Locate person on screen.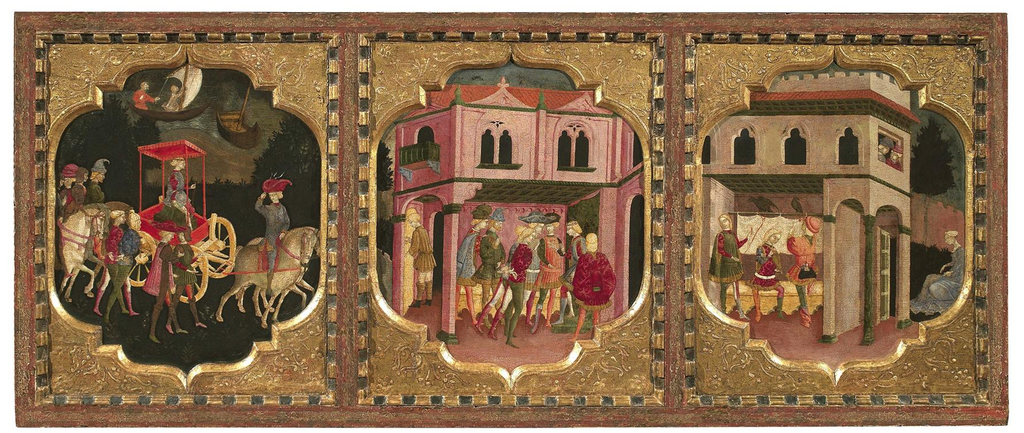
On screen at (left=751, top=225, right=787, bottom=316).
